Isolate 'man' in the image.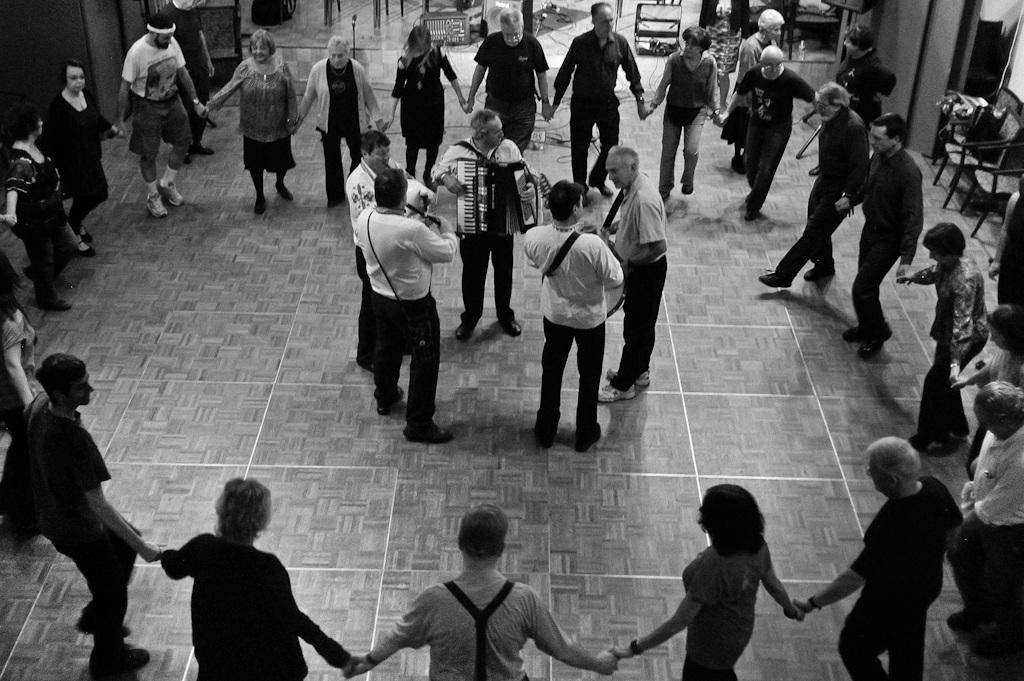
Isolated region: 470:10:555:154.
